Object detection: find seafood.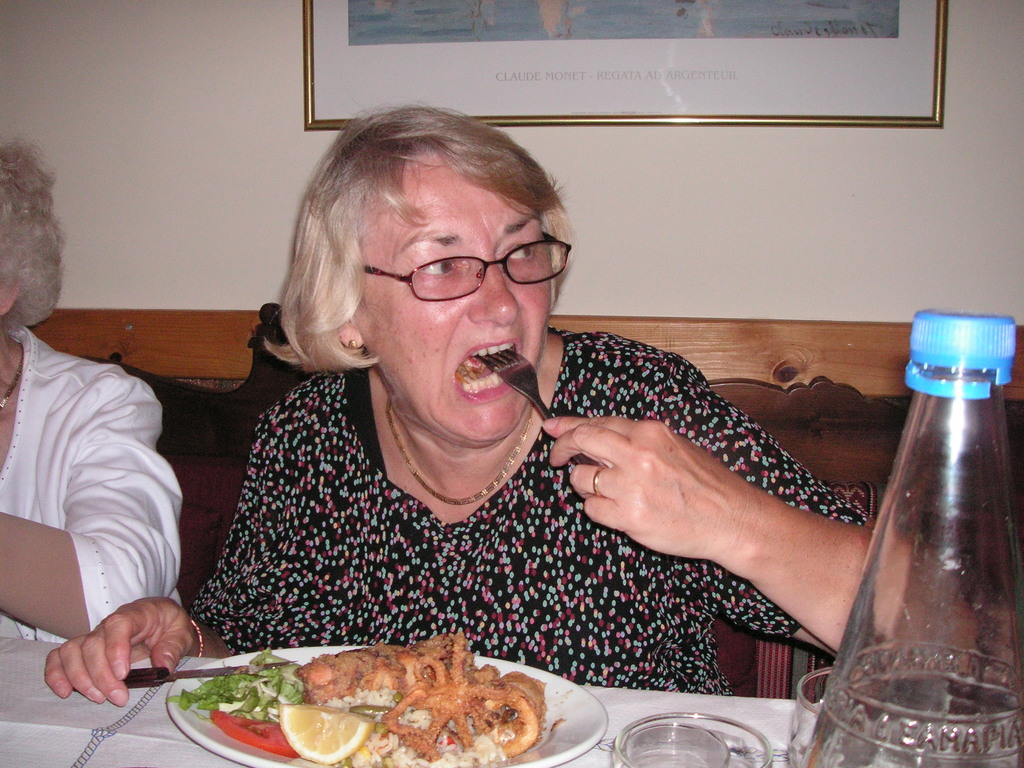
[292, 627, 549, 757].
